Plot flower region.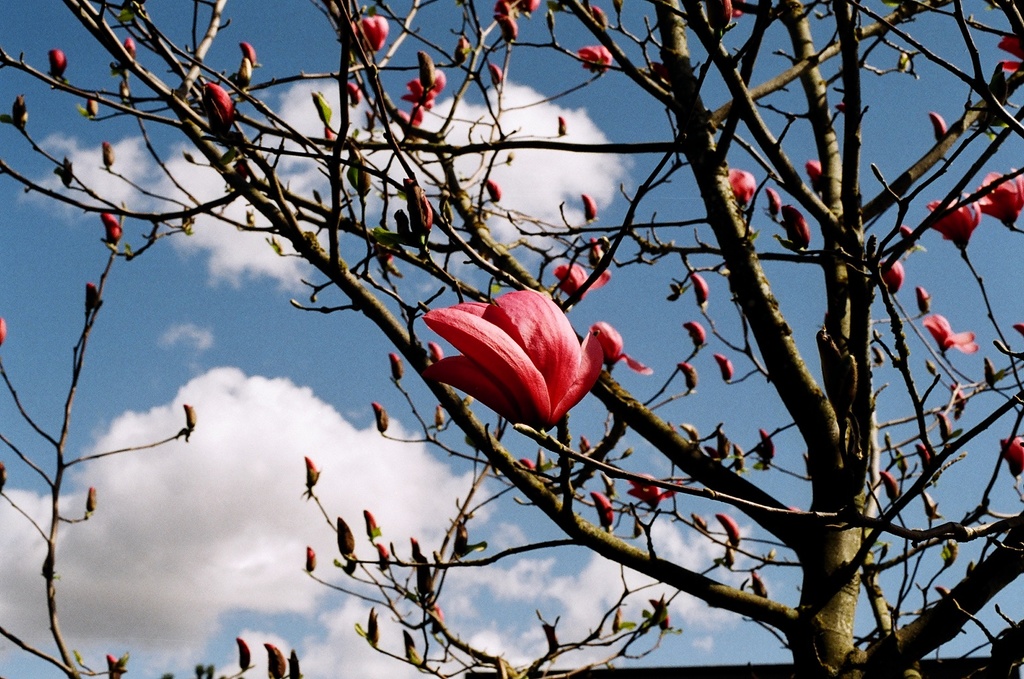
Plotted at (374,551,391,568).
